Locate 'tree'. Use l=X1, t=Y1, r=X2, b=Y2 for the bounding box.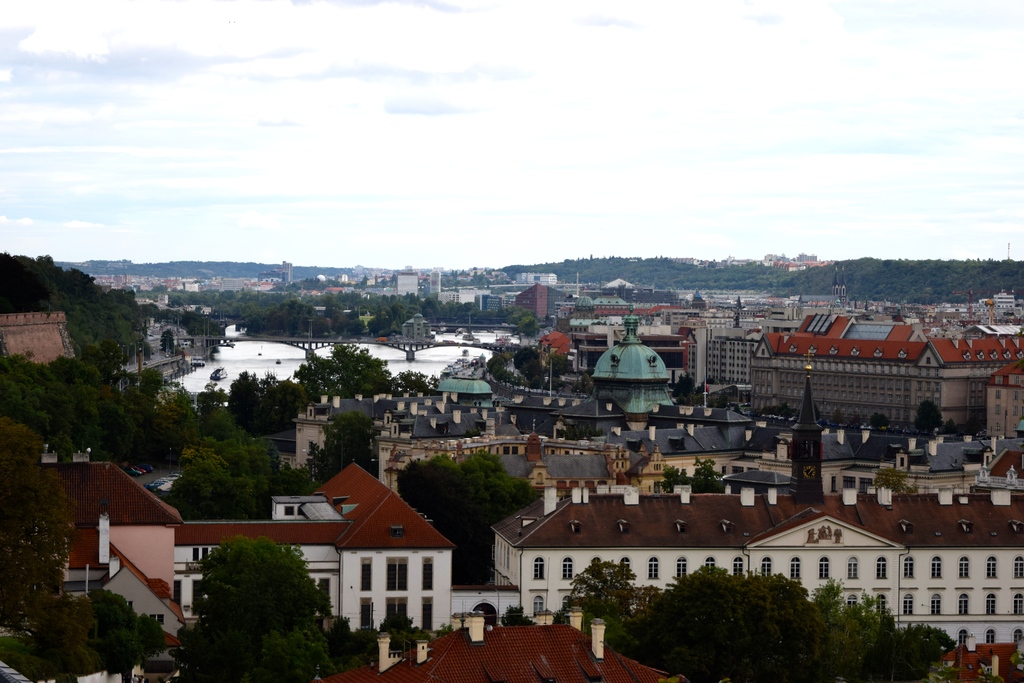
l=304, t=347, r=396, b=403.
